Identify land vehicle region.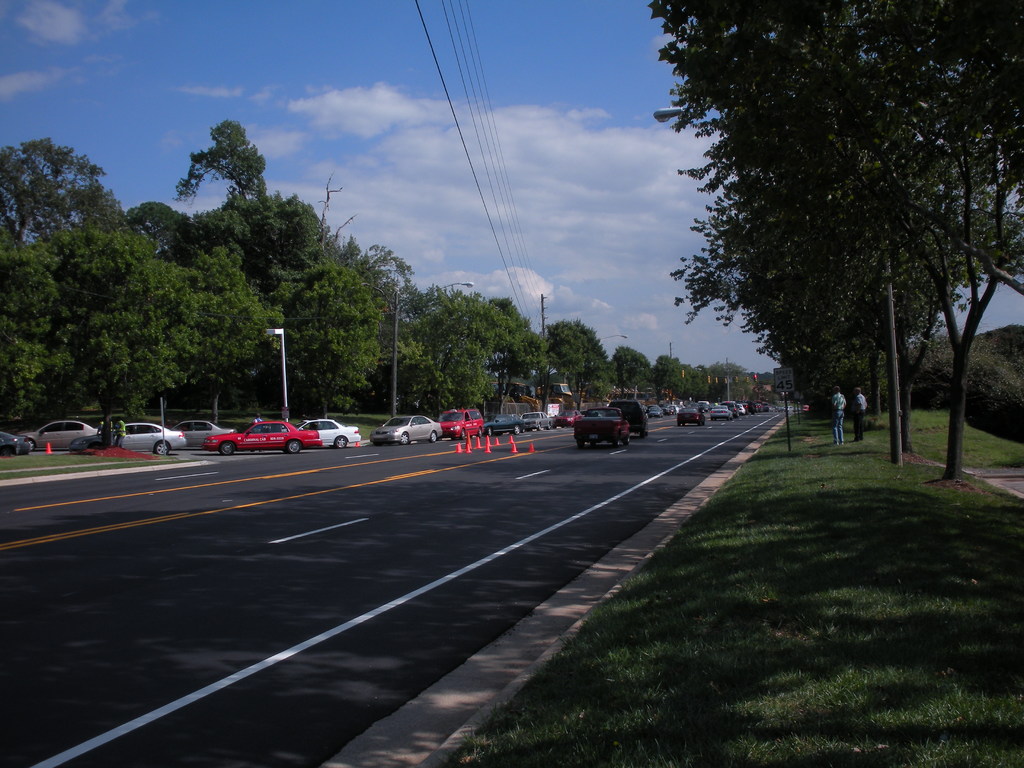
Region: 728 402 735 416.
